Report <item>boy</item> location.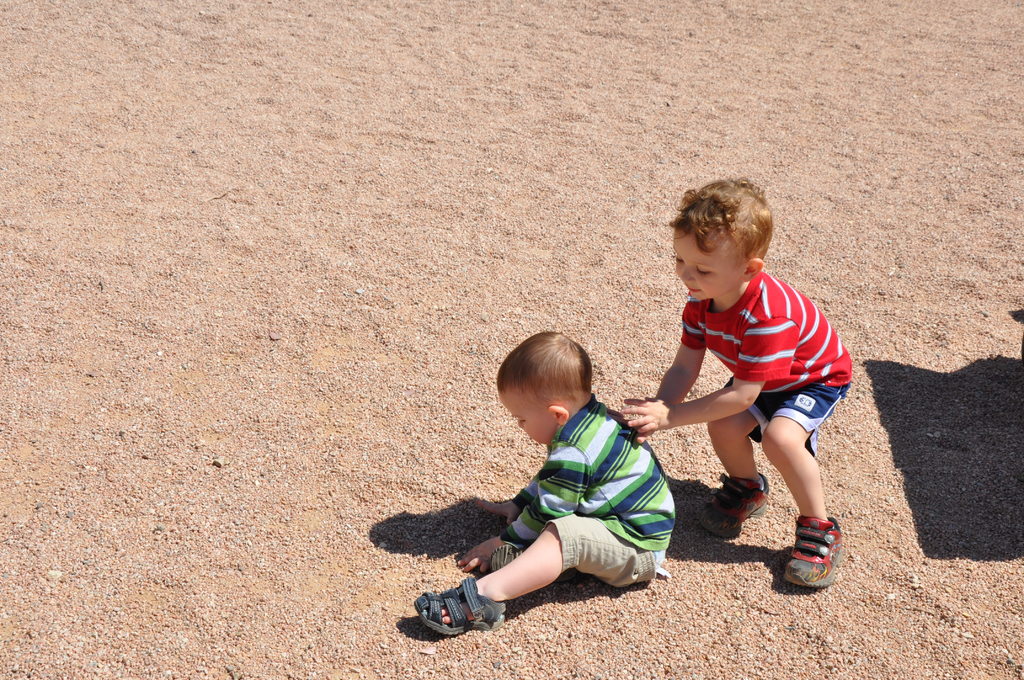
Report: [x1=616, y1=177, x2=868, y2=590].
